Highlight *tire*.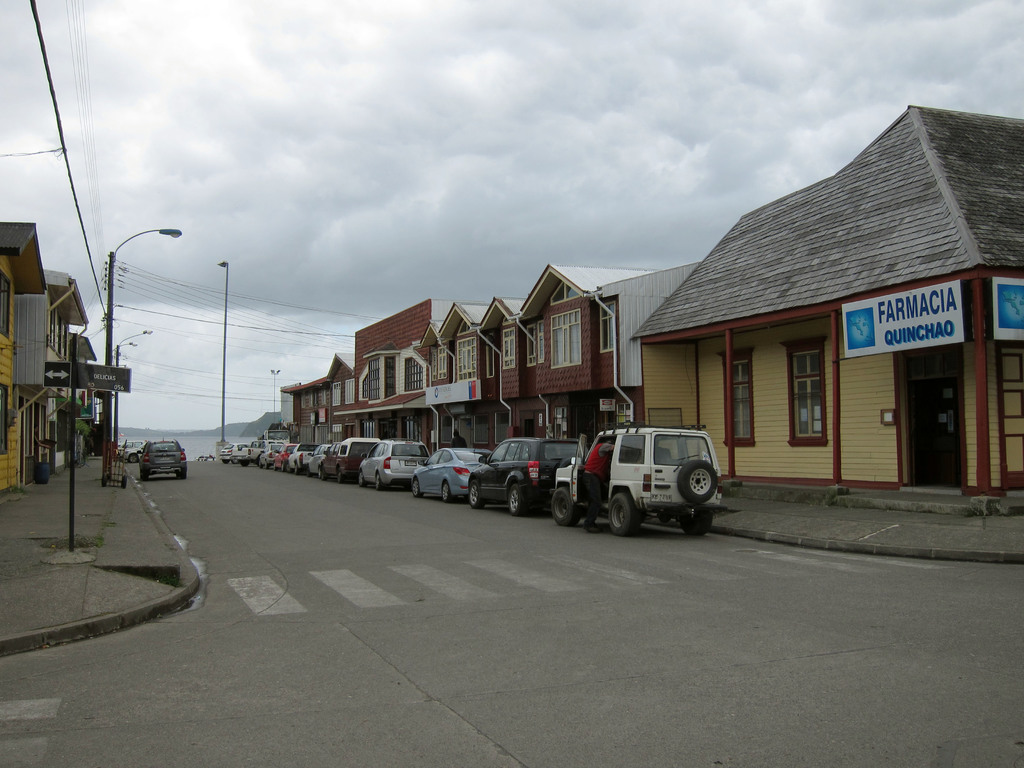
Highlighted region: 413, 476, 424, 497.
